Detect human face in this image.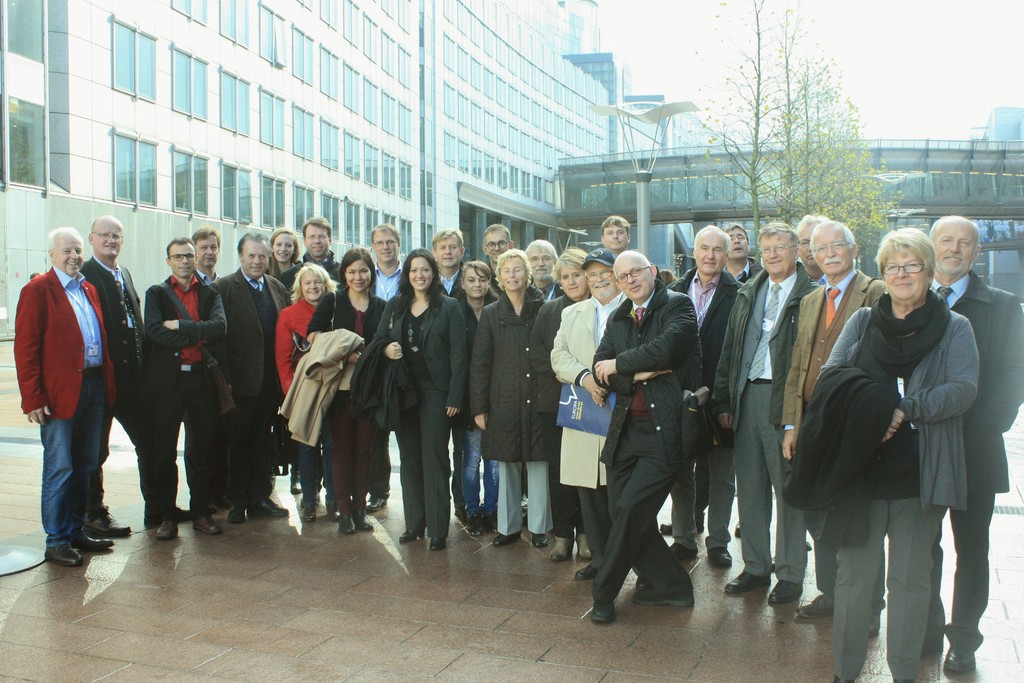
Detection: 166/242/198/280.
